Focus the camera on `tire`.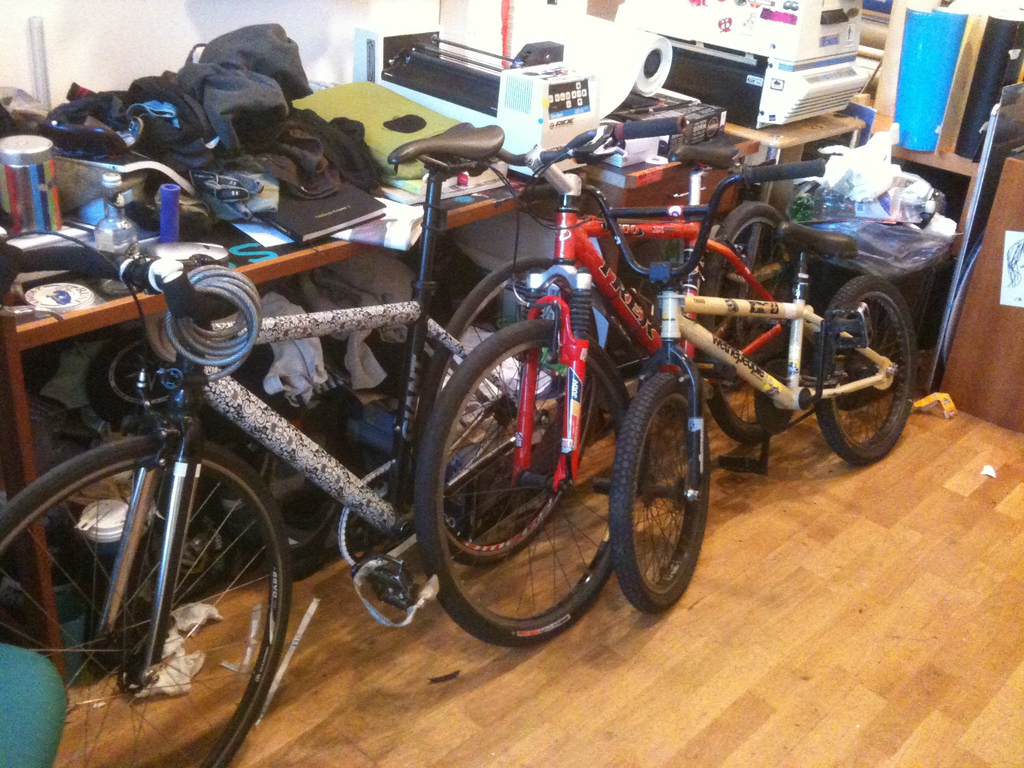
Focus region: x1=604 y1=369 x2=709 y2=612.
